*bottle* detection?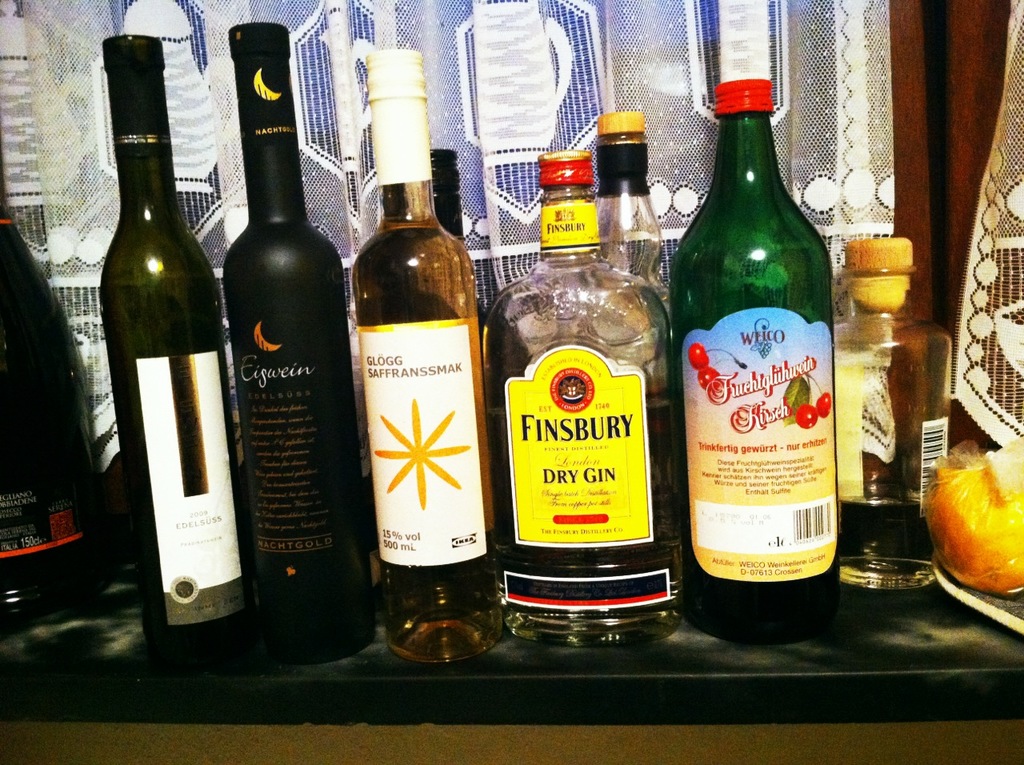
select_region(224, 18, 365, 666)
